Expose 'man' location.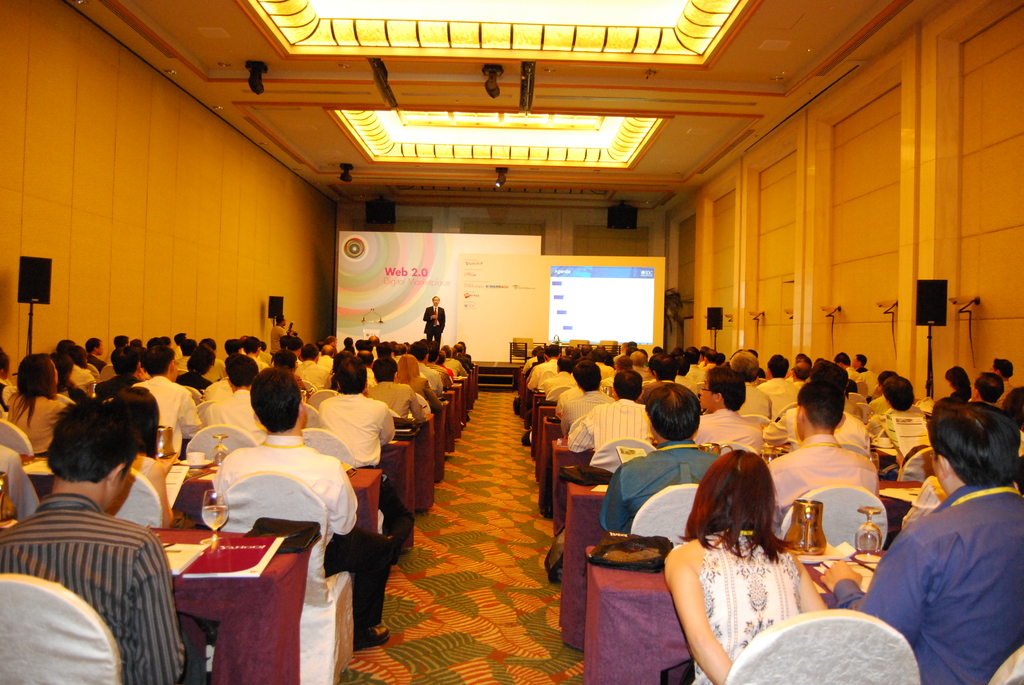
Exposed at 299:333:340:390.
